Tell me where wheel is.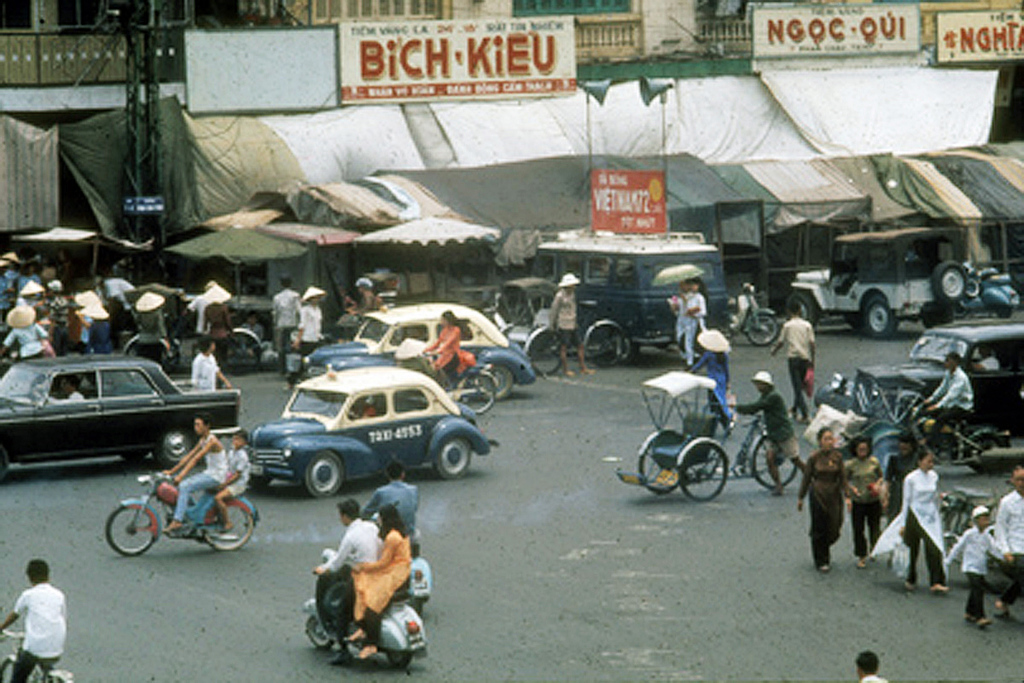
wheel is at (929, 260, 969, 306).
